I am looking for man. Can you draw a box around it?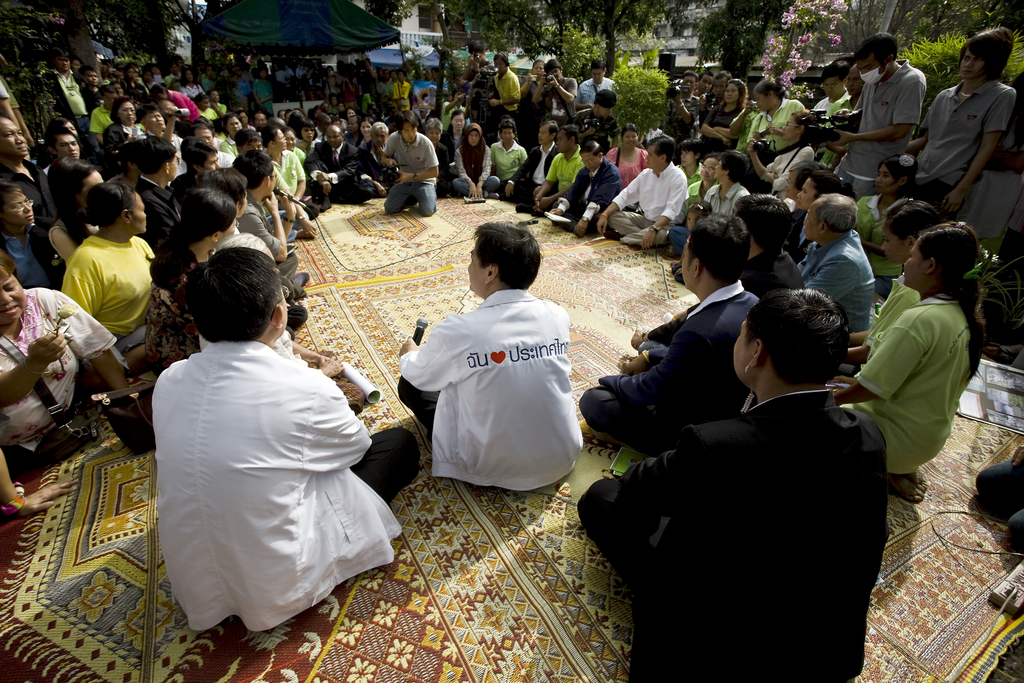
Sure, the bounding box is detection(235, 152, 306, 289).
